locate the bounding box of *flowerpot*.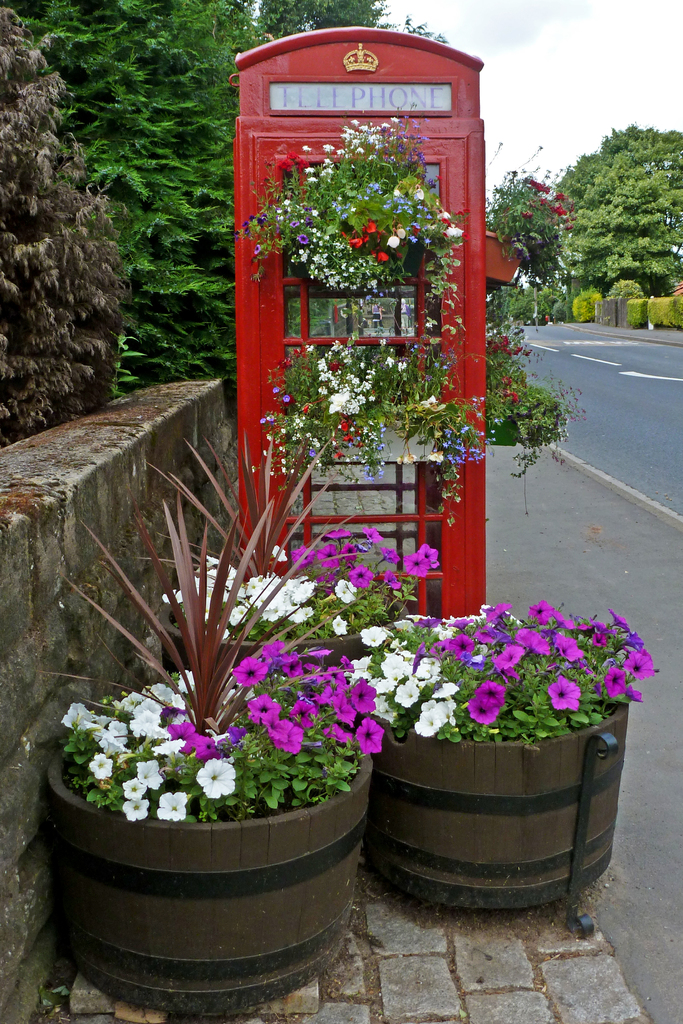
Bounding box: x1=152 y1=586 x2=411 y2=695.
